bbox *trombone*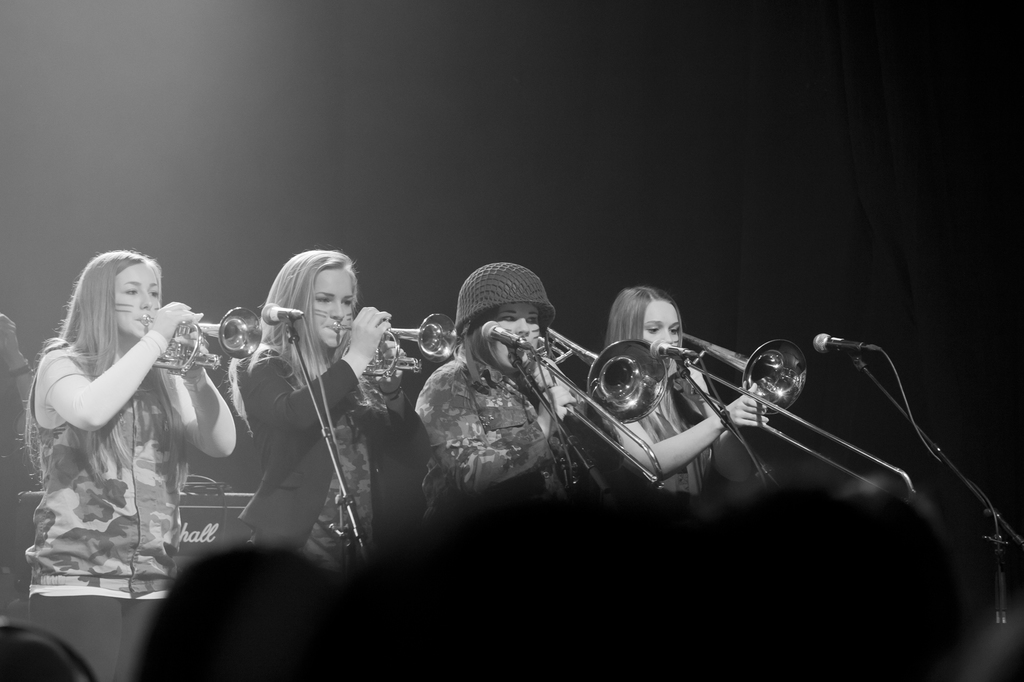
<region>504, 330, 665, 420</region>
